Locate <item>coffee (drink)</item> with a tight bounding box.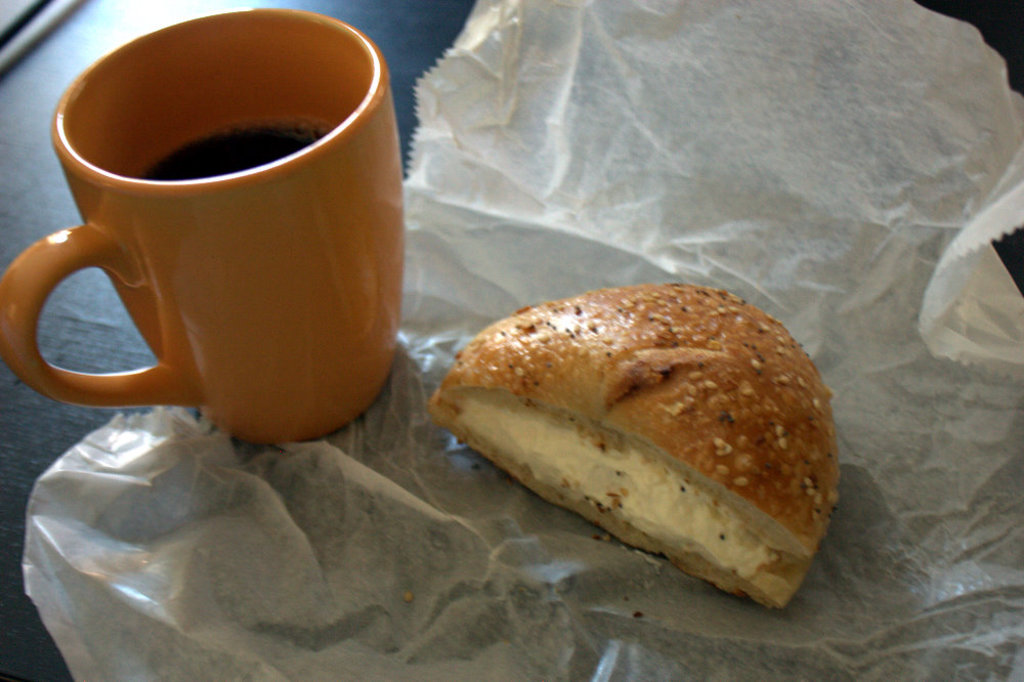
124, 116, 328, 184.
